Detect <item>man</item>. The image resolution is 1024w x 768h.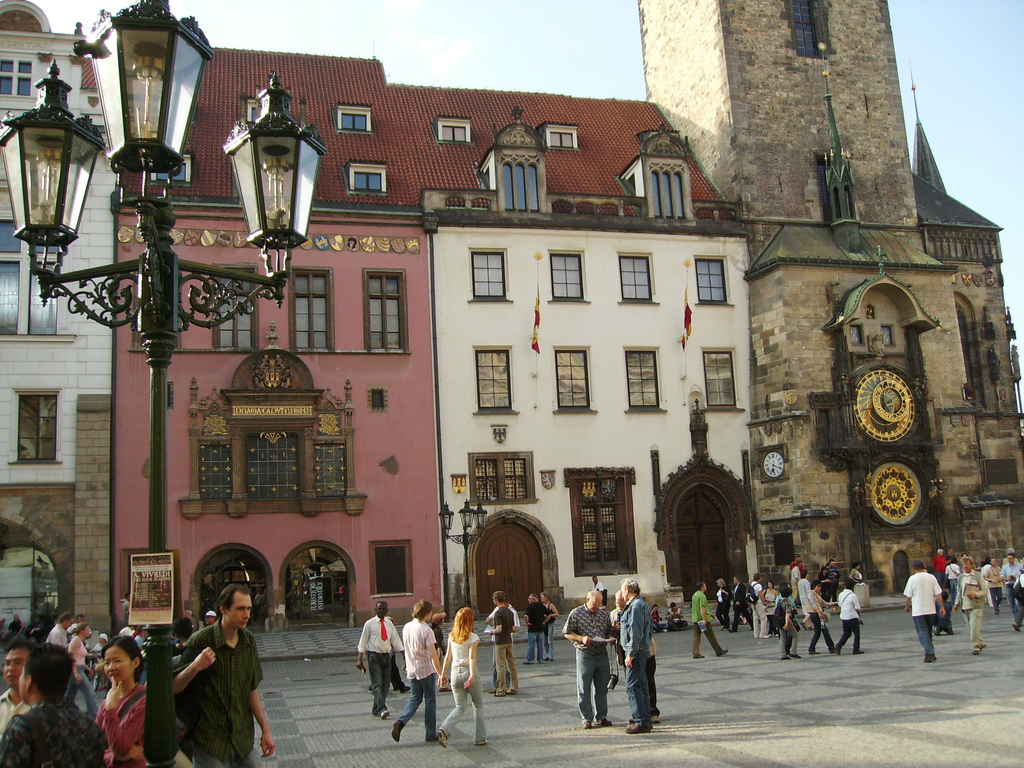
949 554 993 655.
